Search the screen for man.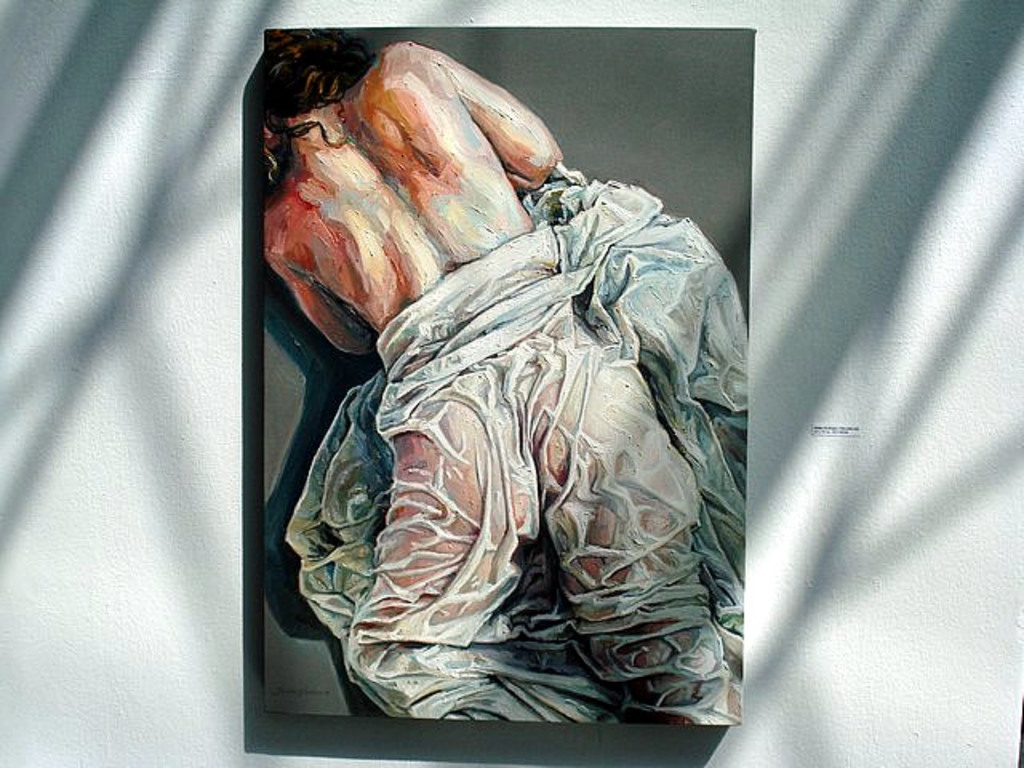
Found at l=256, t=22, r=762, b=722.
